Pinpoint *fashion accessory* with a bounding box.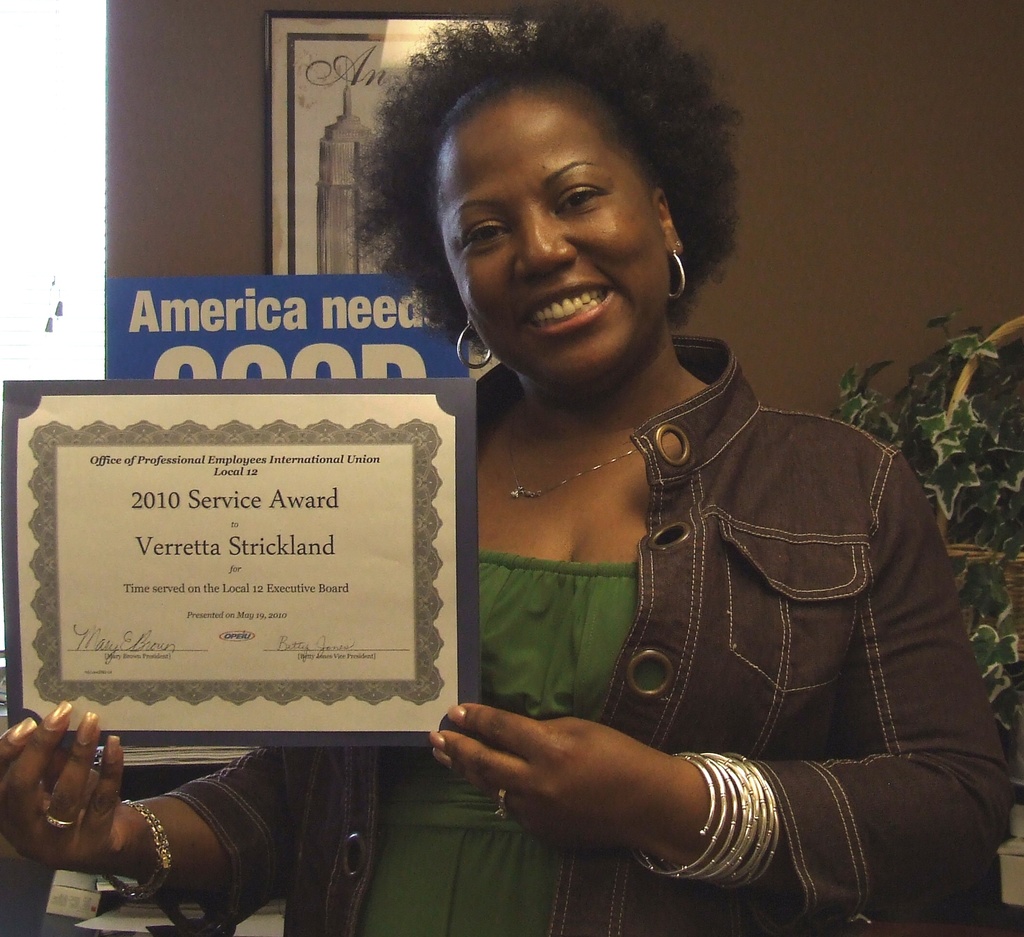
(x1=103, y1=801, x2=175, y2=902).
